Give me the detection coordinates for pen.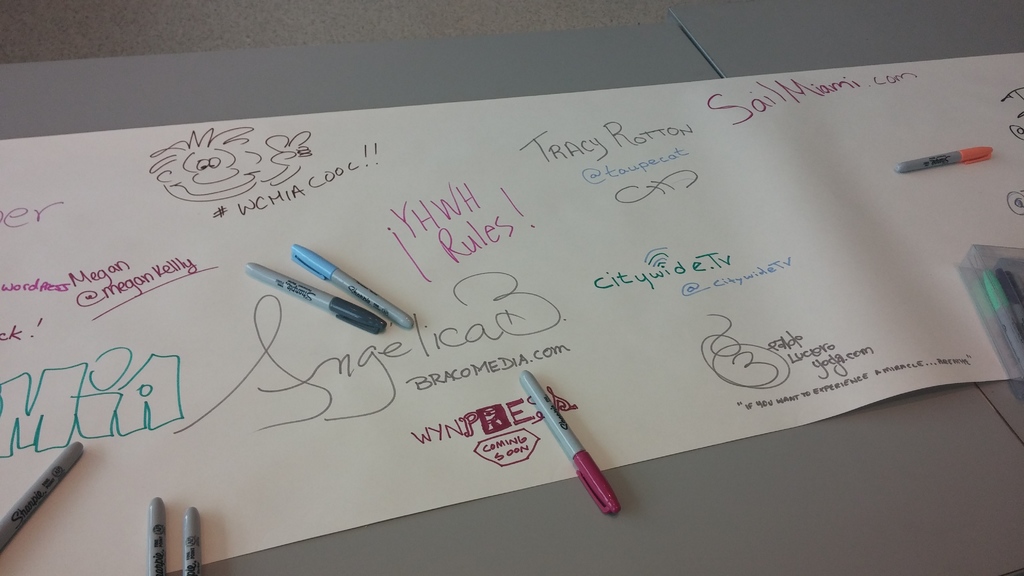
1009:266:1023:321.
